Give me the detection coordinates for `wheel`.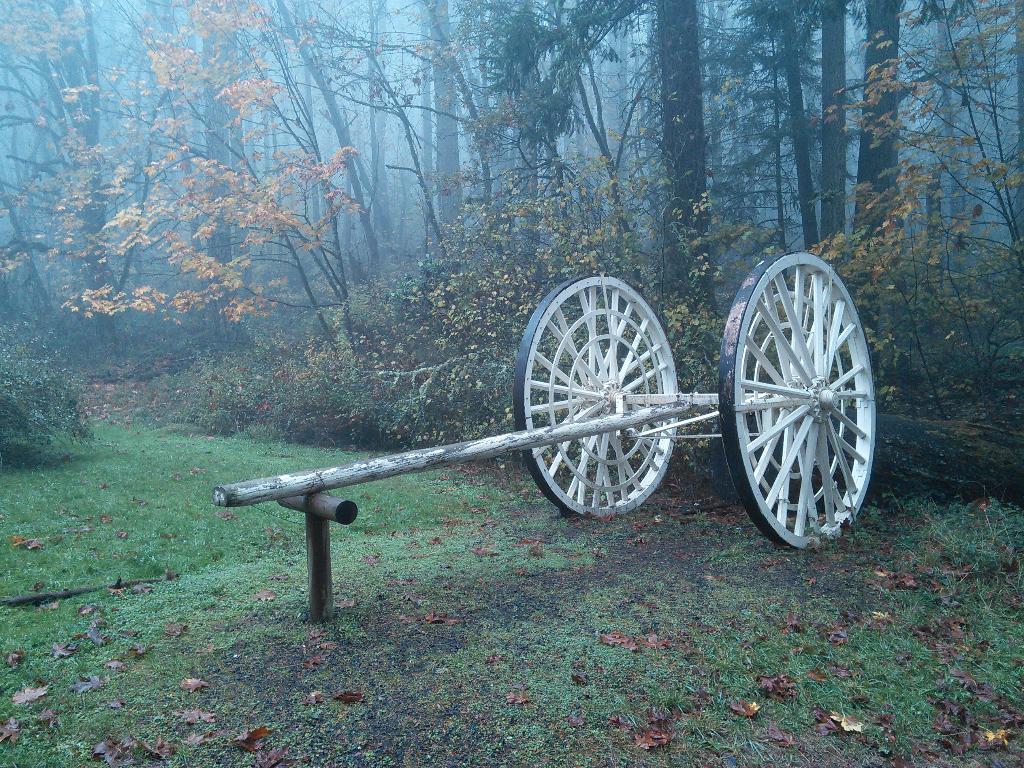
728 244 875 536.
